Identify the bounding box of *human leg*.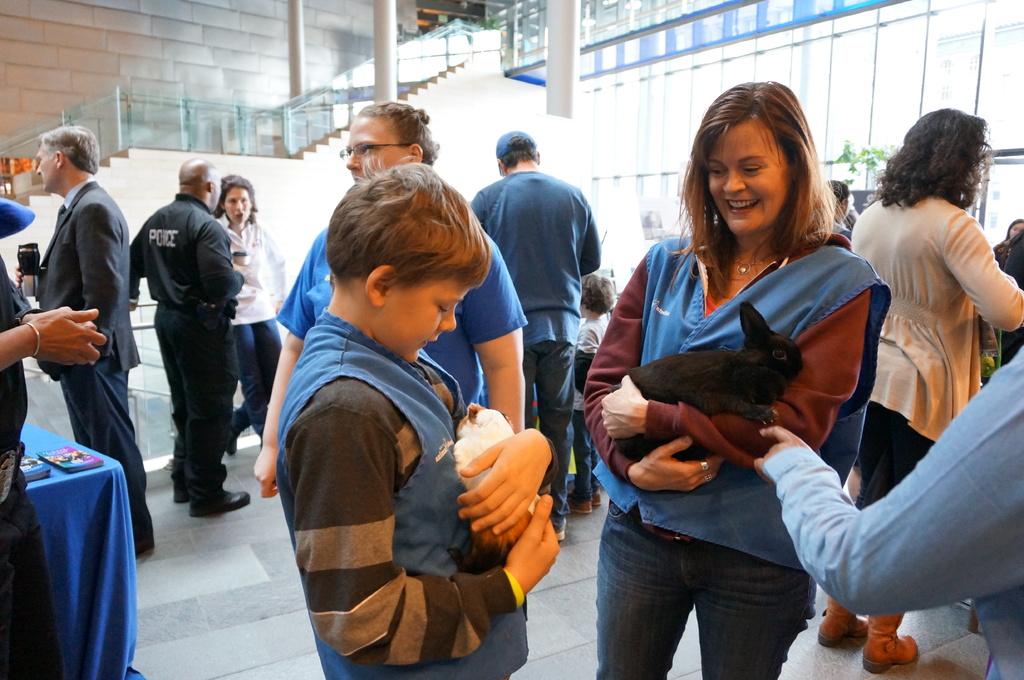
bbox=(232, 319, 285, 457).
